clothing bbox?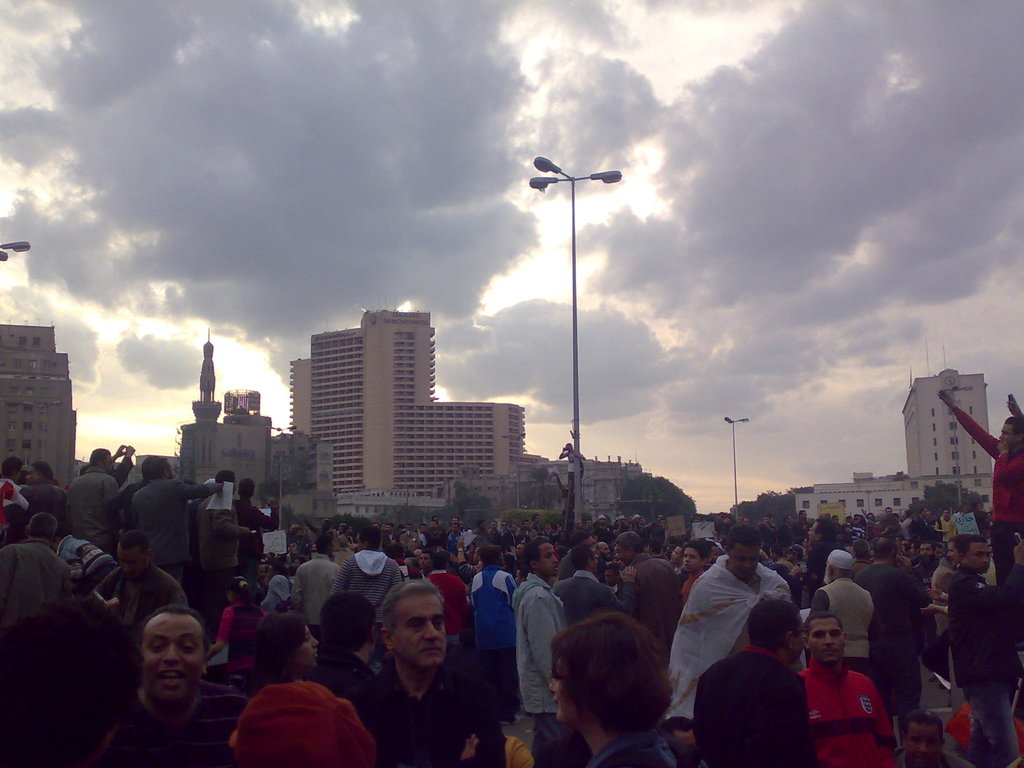
(951,408,1023,516)
